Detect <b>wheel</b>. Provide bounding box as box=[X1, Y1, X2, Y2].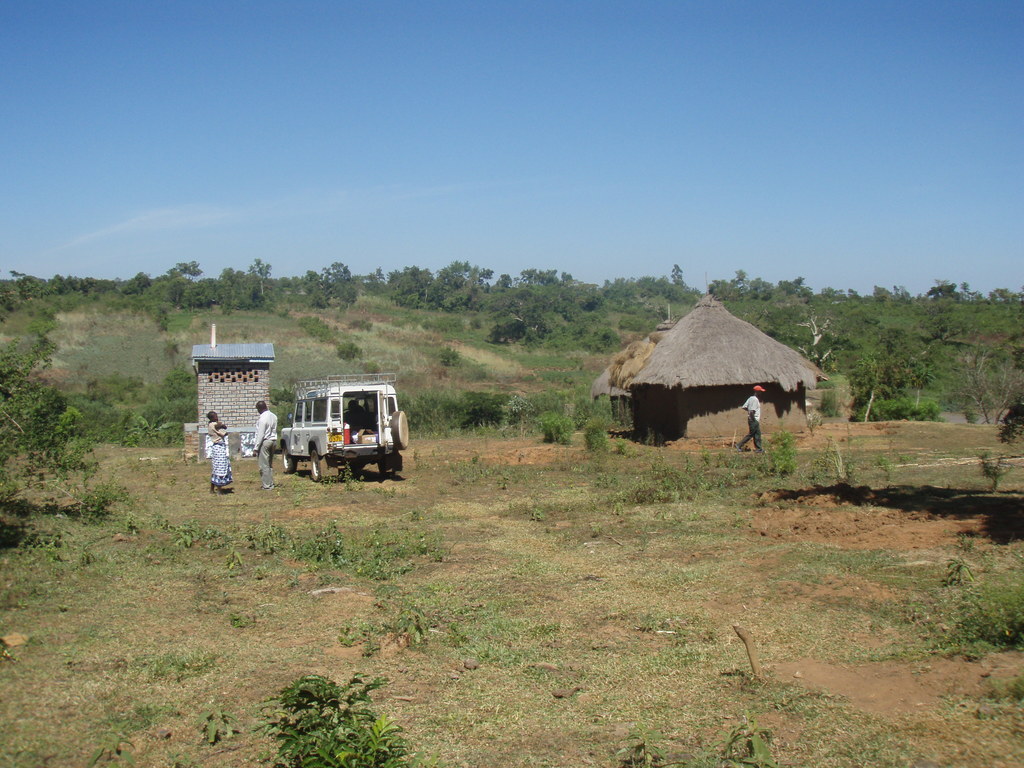
box=[279, 444, 303, 474].
